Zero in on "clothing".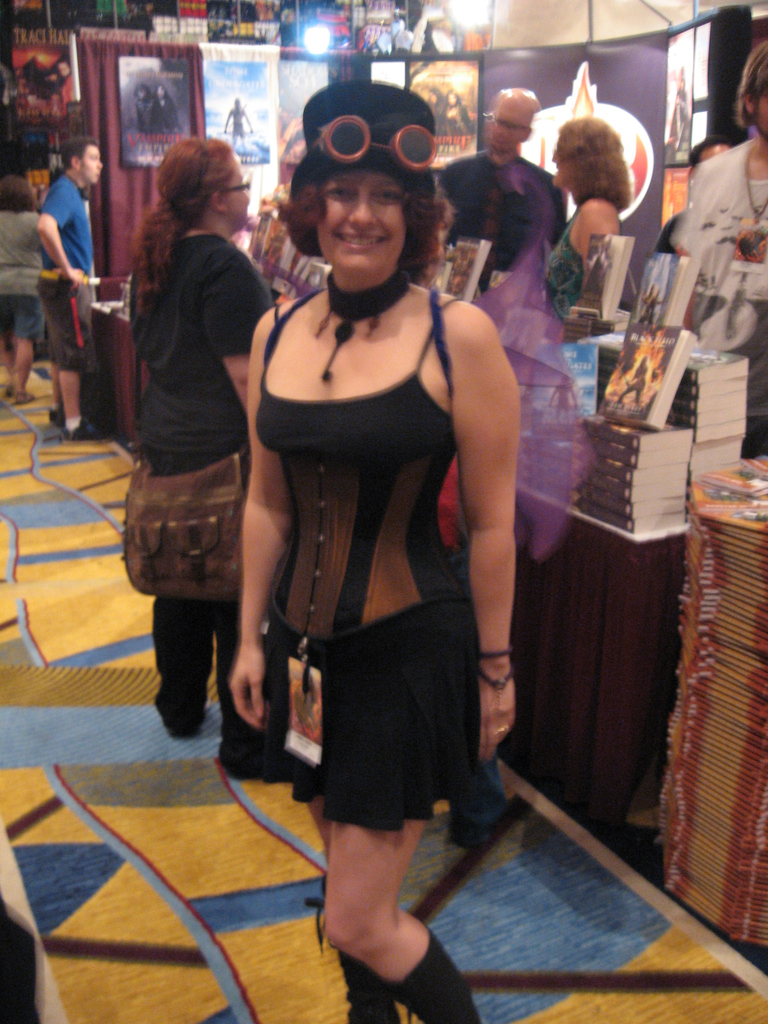
Zeroed in: [548, 188, 650, 305].
